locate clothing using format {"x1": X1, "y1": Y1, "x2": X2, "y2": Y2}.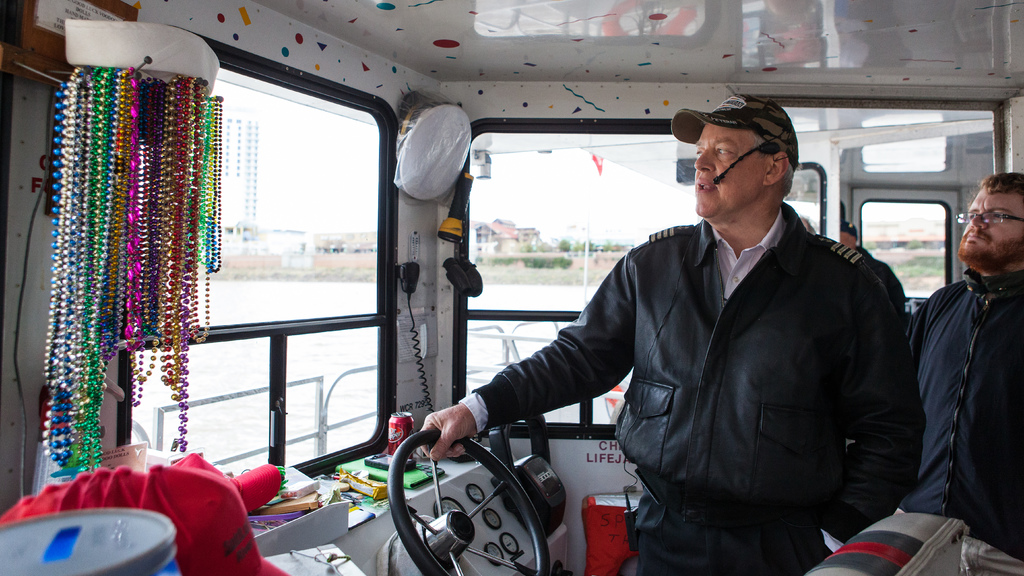
{"x1": 902, "y1": 267, "x2": 1023, "y2": 557}.
